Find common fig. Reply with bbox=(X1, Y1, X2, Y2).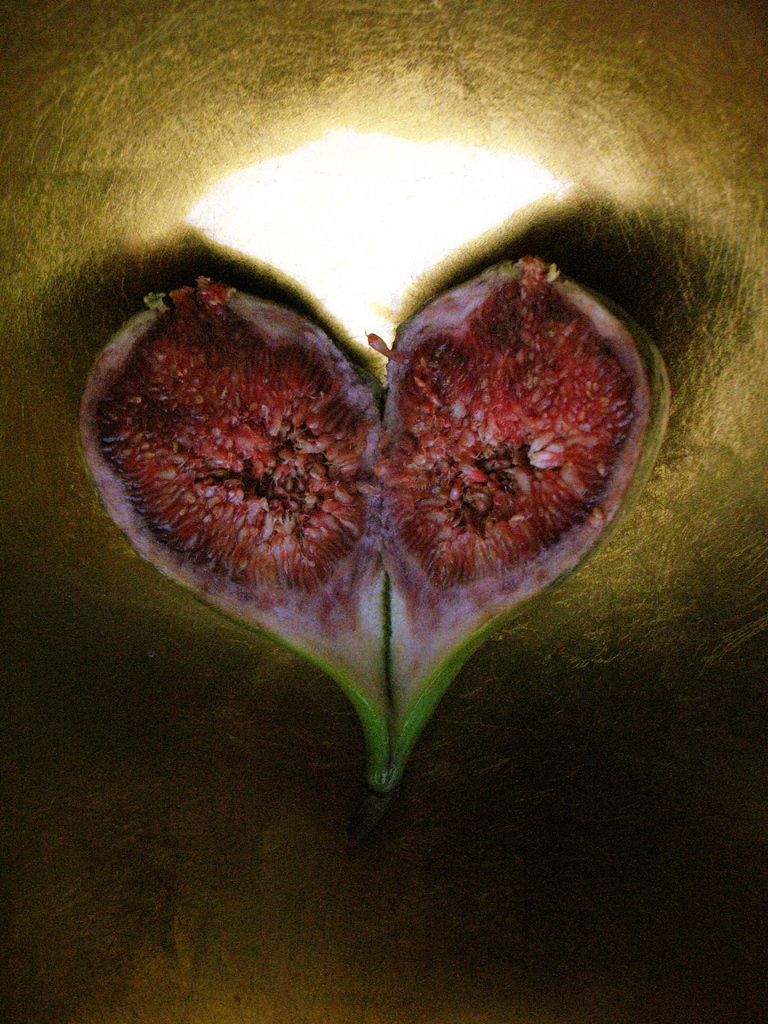
bbox=(81, 256, 672, 842).
